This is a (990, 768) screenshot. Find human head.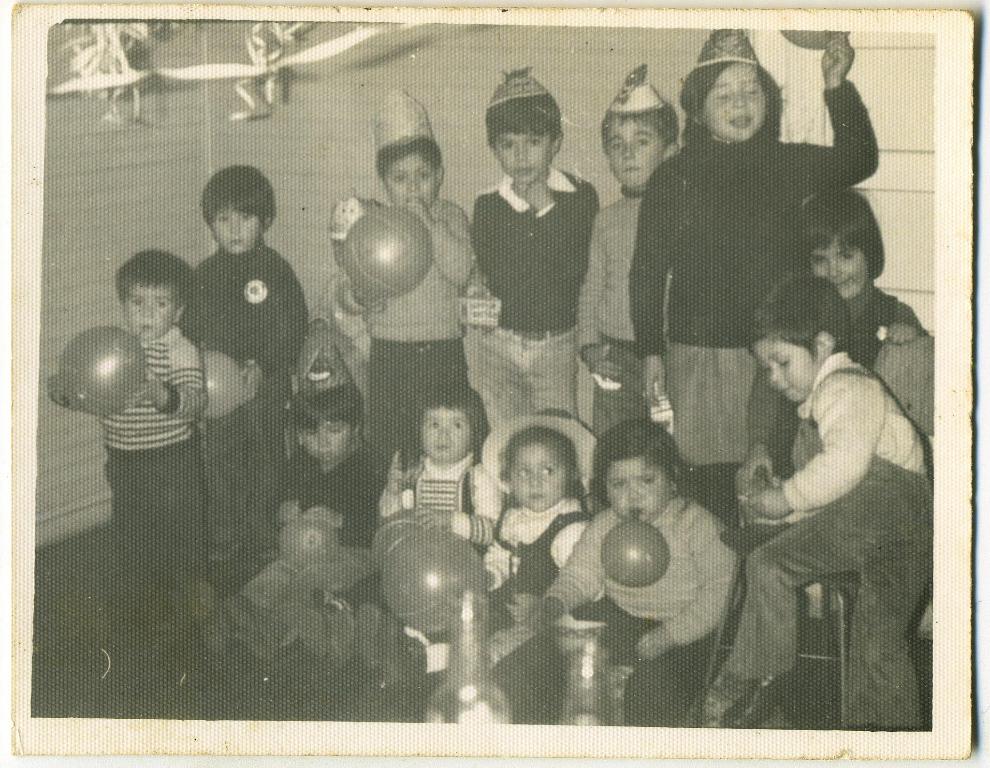
Bounding box: bbox=(407, 386, 488, 466).
